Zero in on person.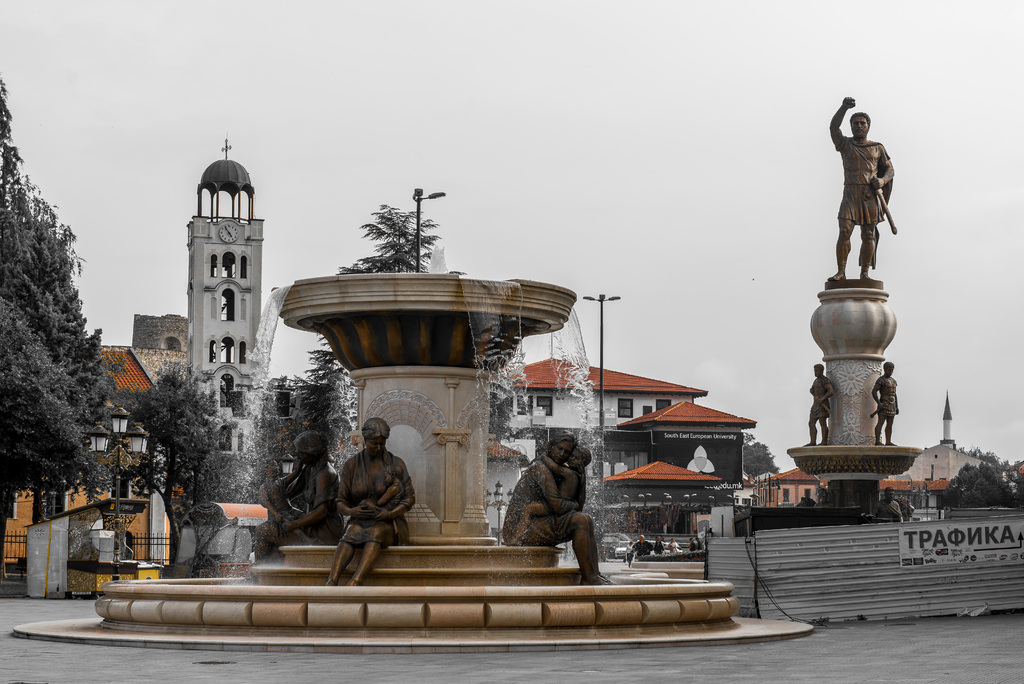
Zeroed in: locate(509, 447, 592, 546).
